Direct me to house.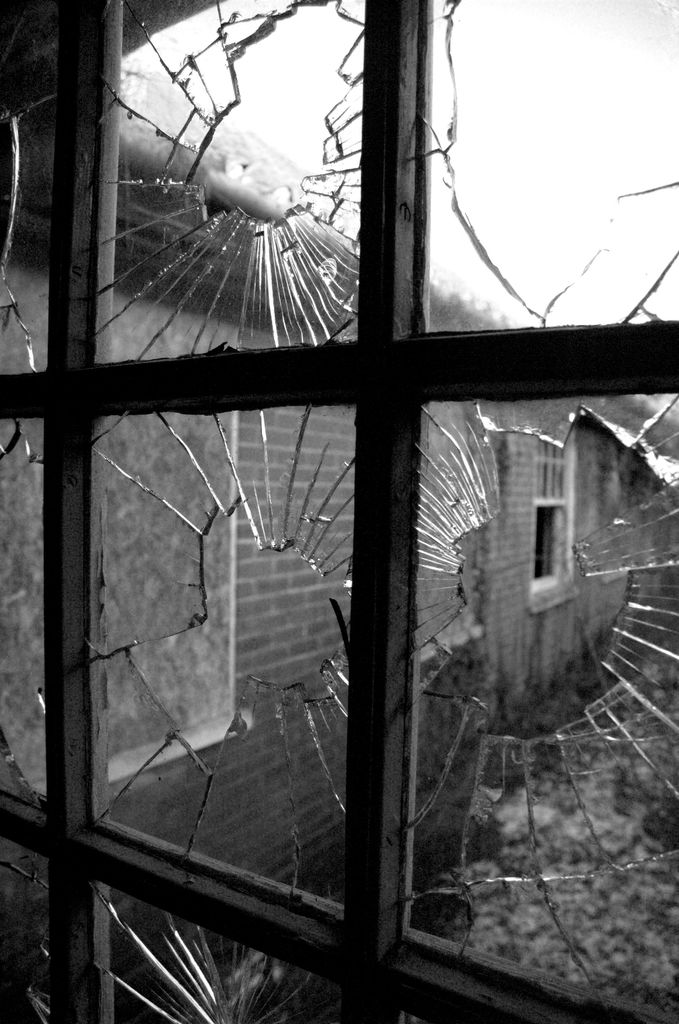
Direction: (left=0, top=117, right=678, bottom=972).
